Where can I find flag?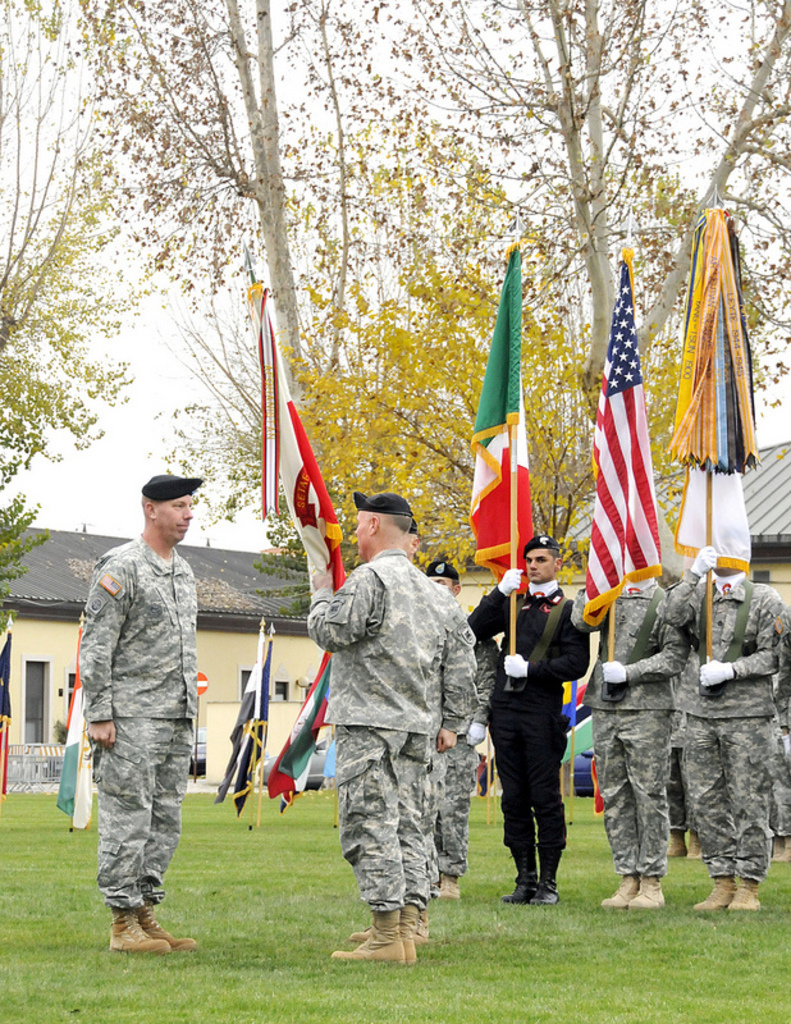
You can find it at 579, 242, 664, 627.
